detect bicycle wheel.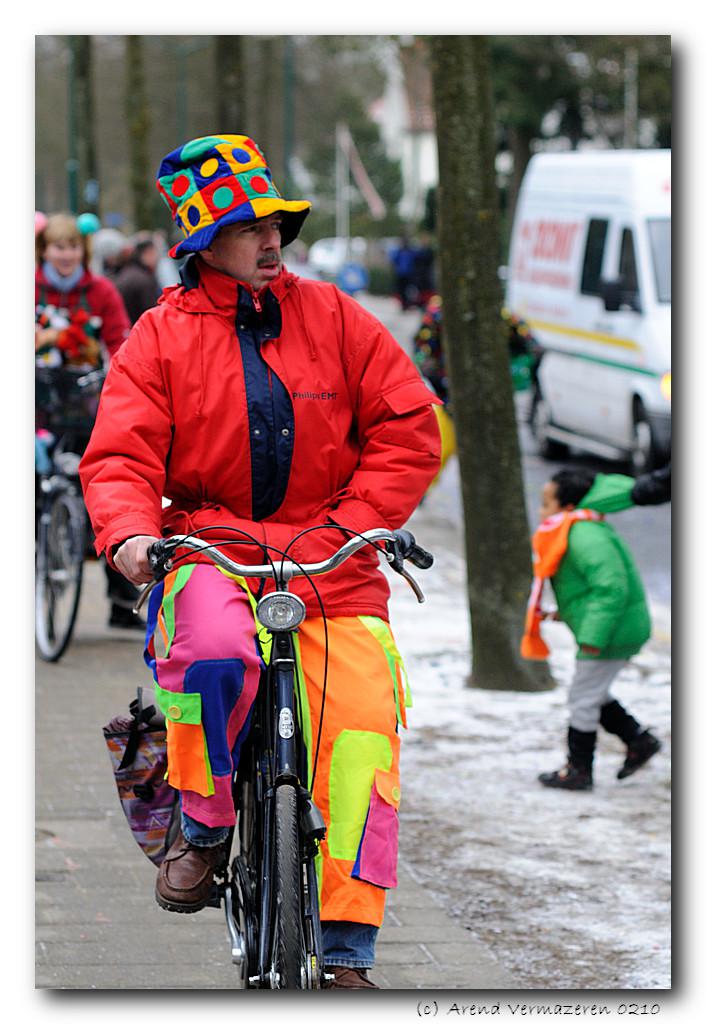
Detected at <box>263,781,327,991</box>.
